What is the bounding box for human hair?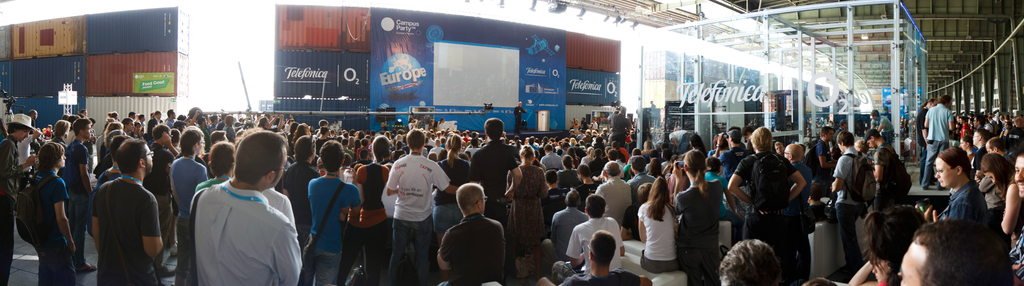
(left=980, top=150, right=1014, bottom=199).
